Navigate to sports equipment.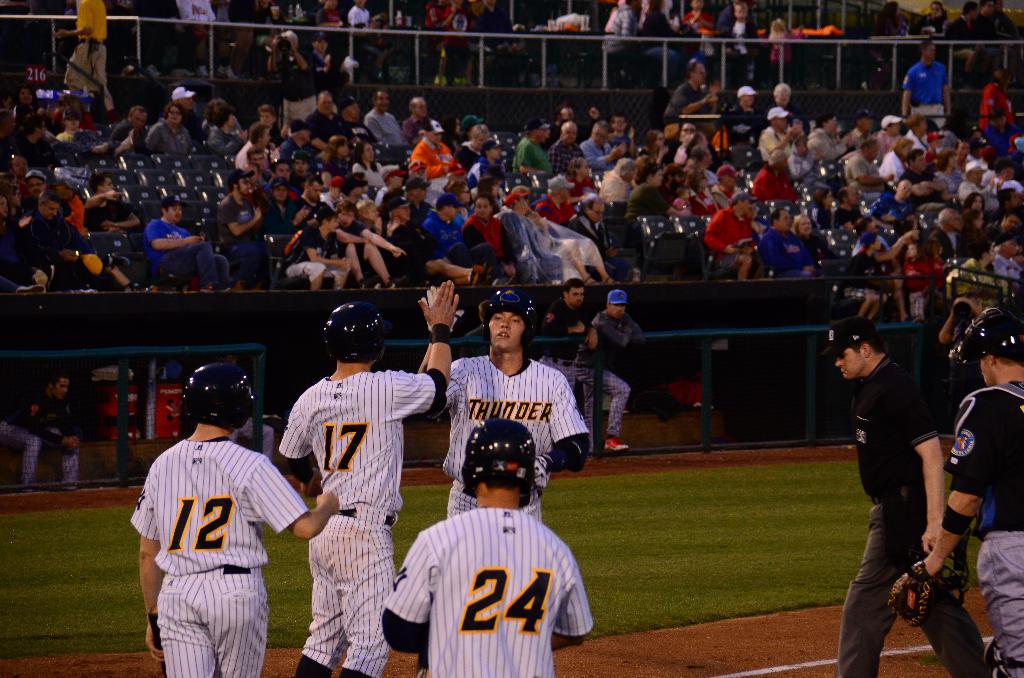
Navigation target: left=463, top=410, right=540, bottom=497.
